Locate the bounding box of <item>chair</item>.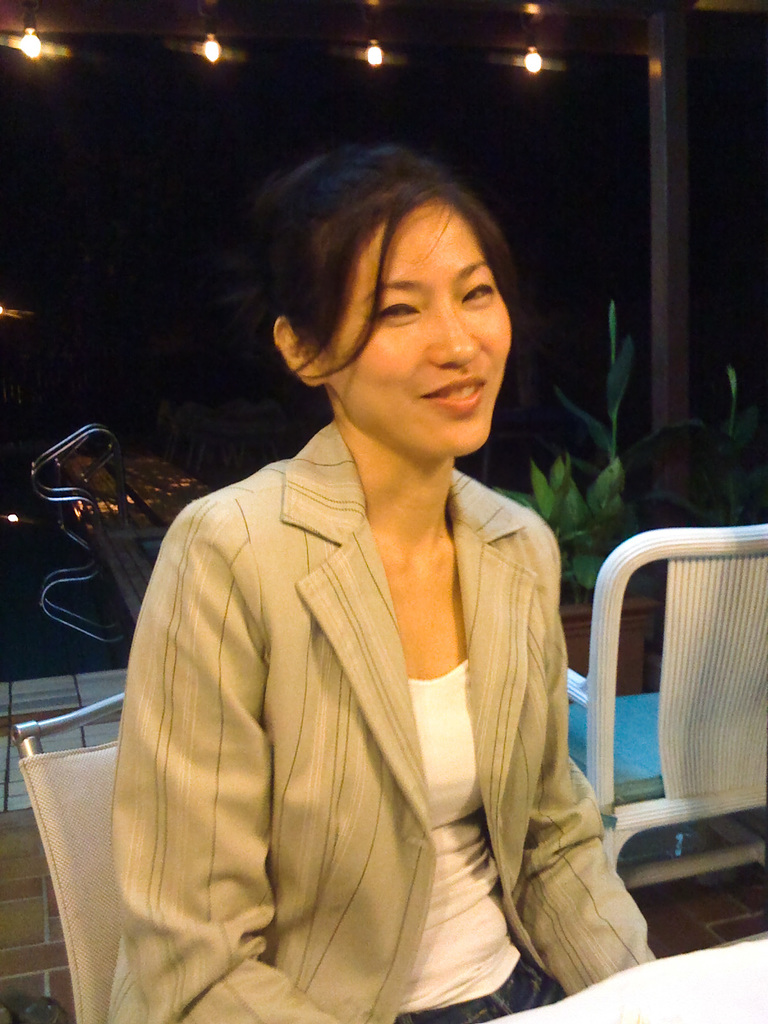
Bounding box: l=12, t=690, r=130, b=1023.
